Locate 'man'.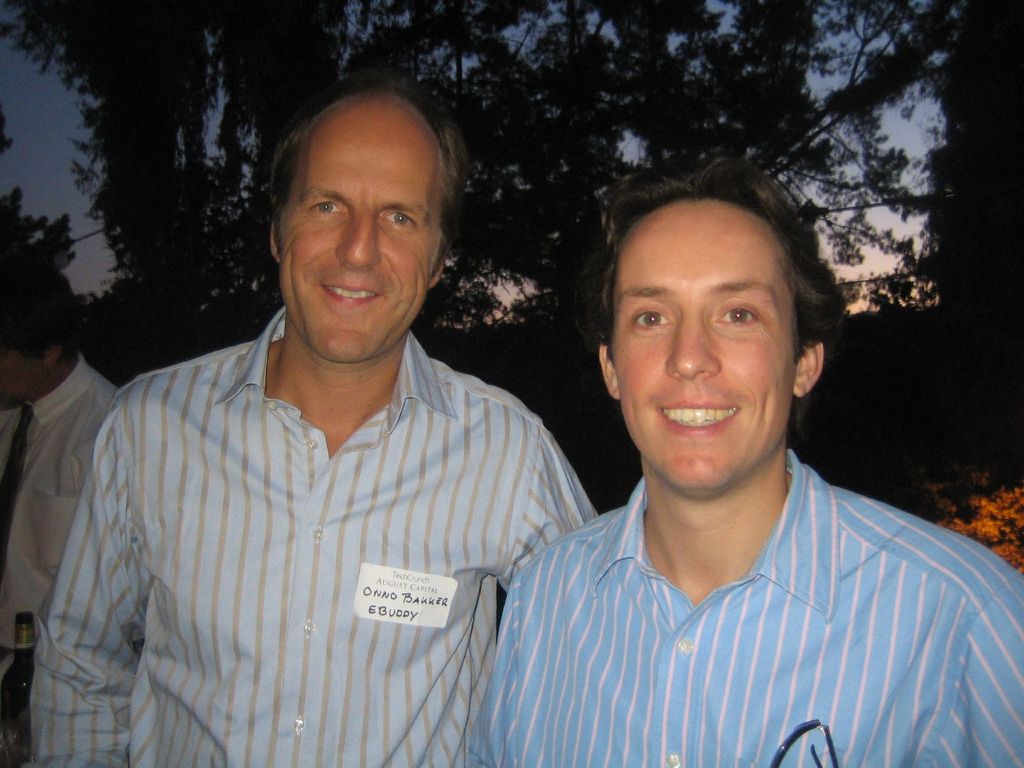
Bounding box: <bbox>0, 257, 120, 767</bbox>.
